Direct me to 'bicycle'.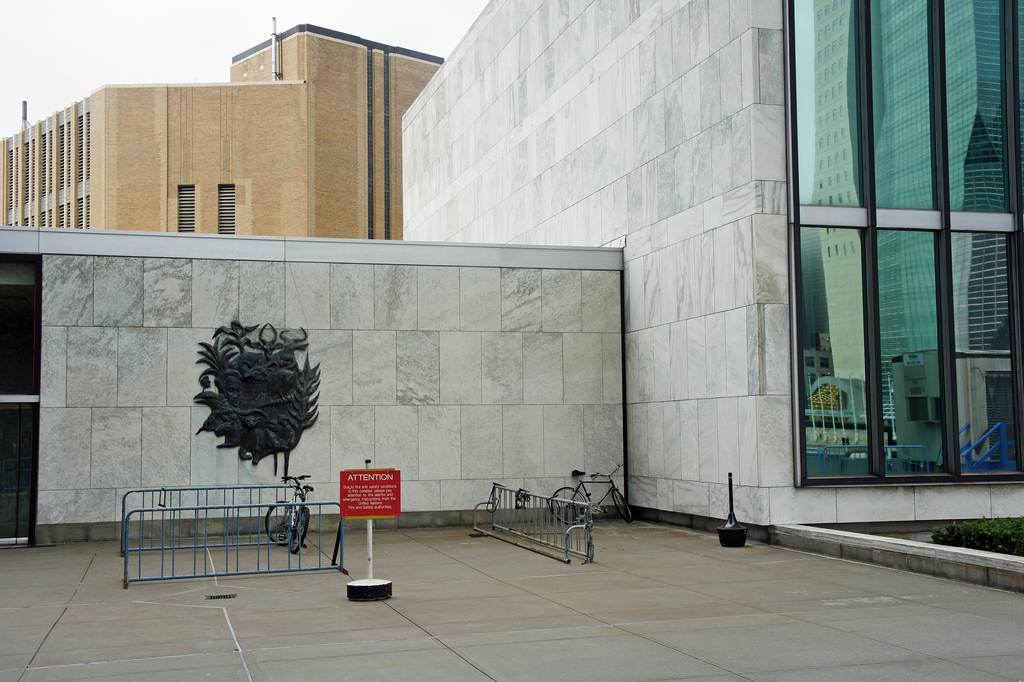
Direction: [259,474,315,551].
